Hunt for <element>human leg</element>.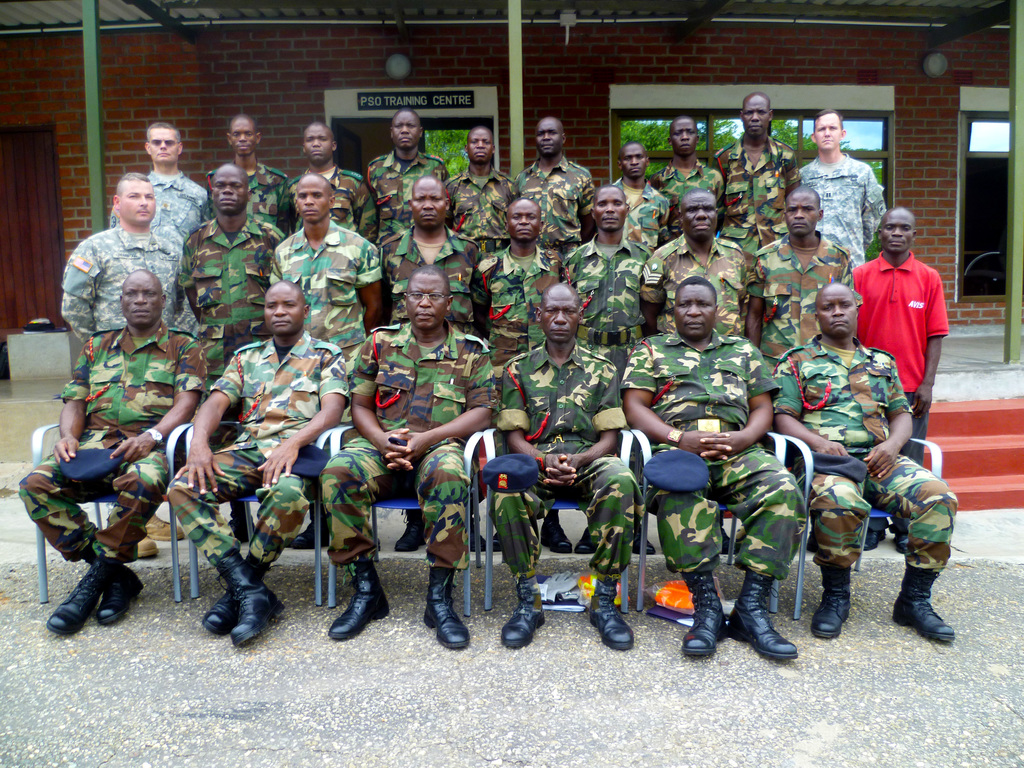
Hunted down at 294:513:333:547.
